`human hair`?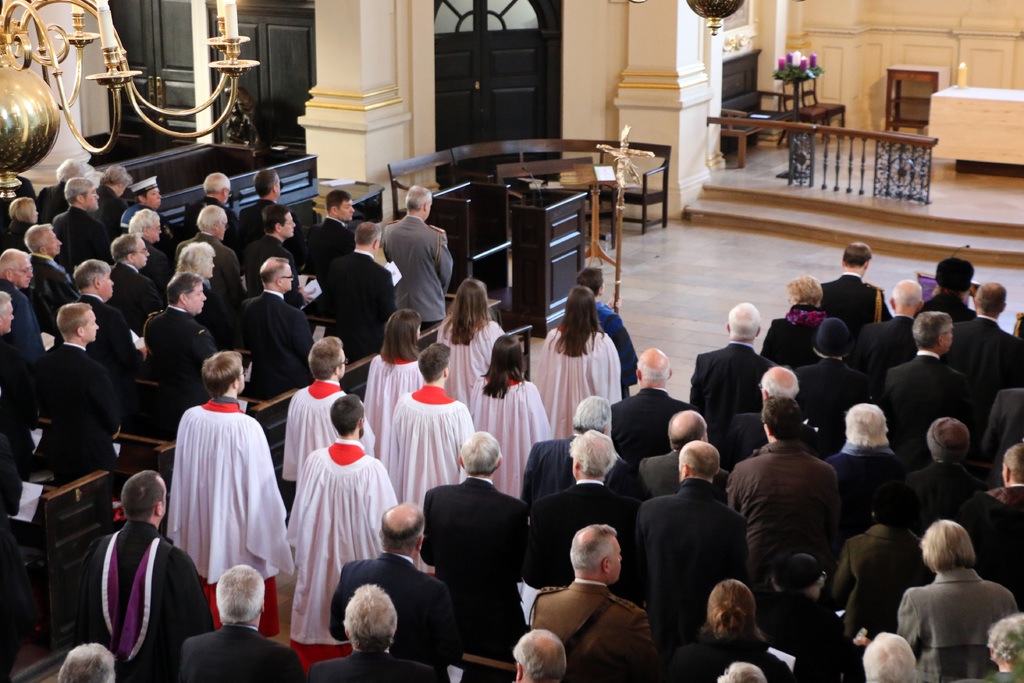
(711,592,776,661)
